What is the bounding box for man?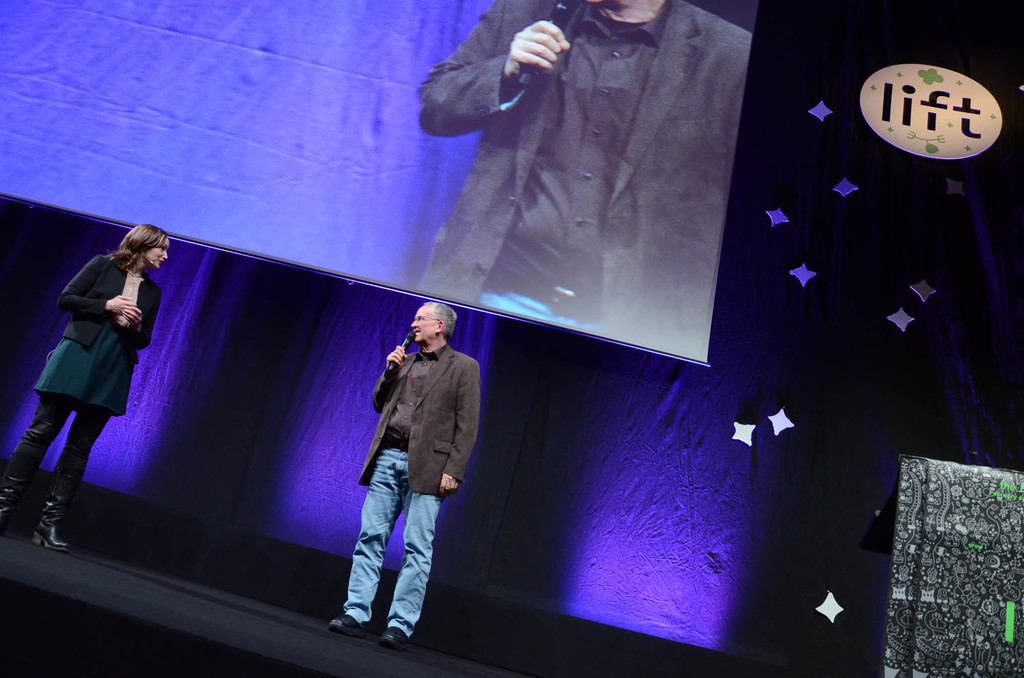
[346,303,483,642].
